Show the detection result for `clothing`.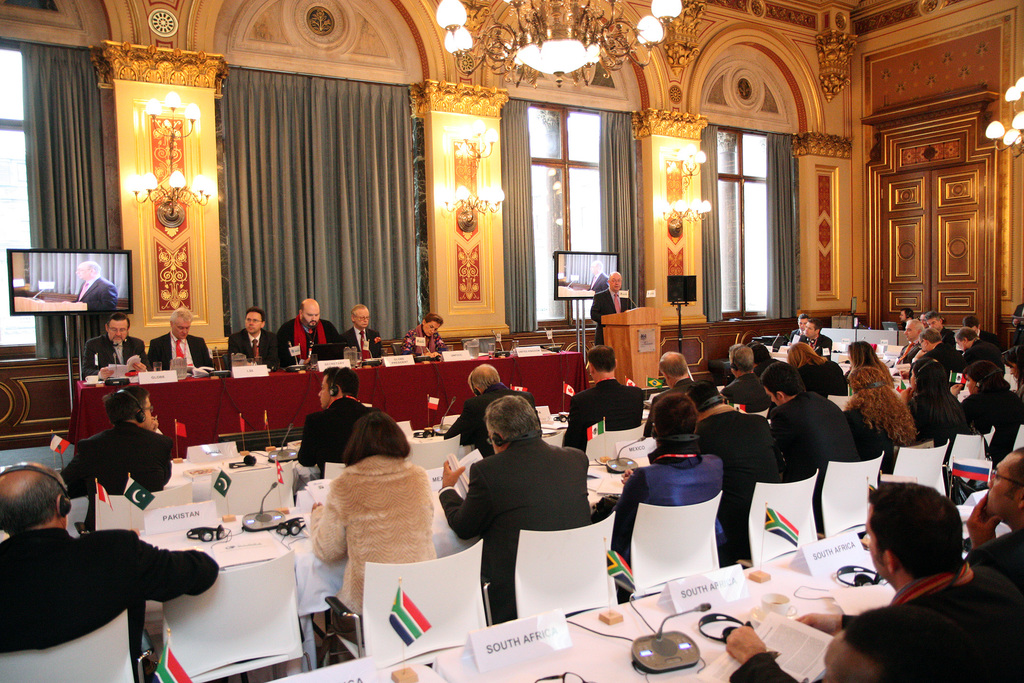
[left=81, top=330, right=144, bottom=377].
